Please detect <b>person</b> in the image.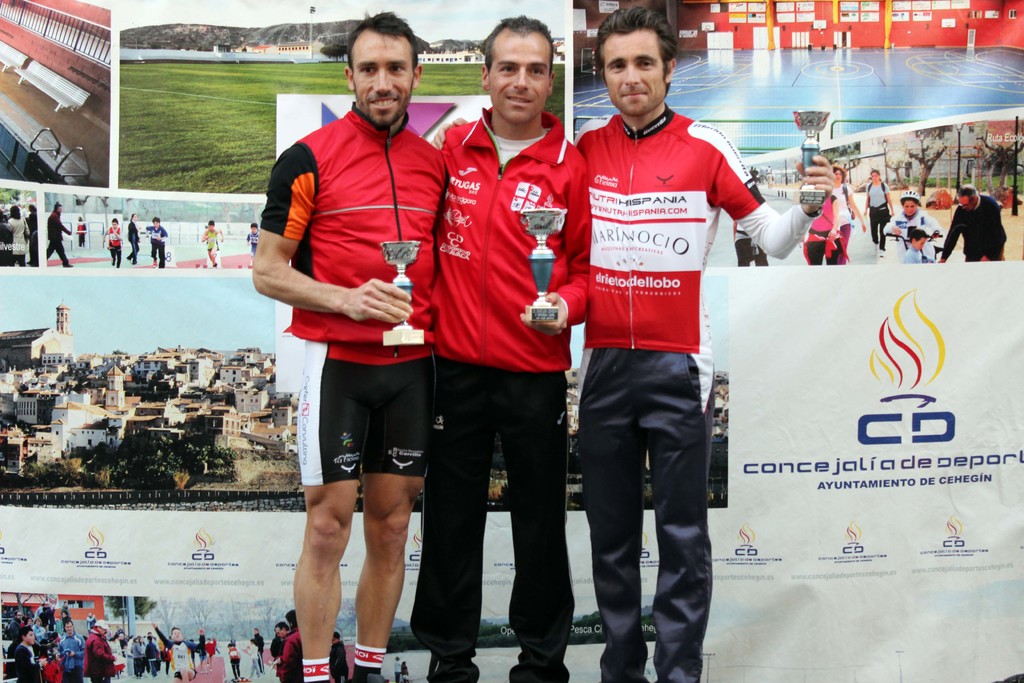
bbox=[434, 15, 591, 682].
